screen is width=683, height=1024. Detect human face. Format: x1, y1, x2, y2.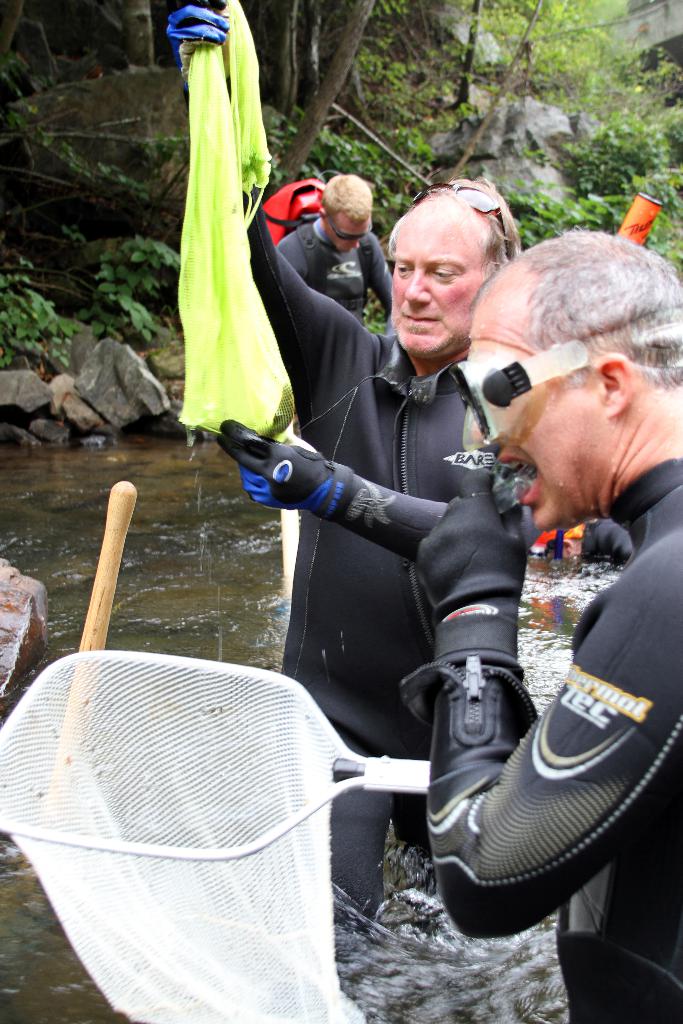
470, 304, 604, 533.
